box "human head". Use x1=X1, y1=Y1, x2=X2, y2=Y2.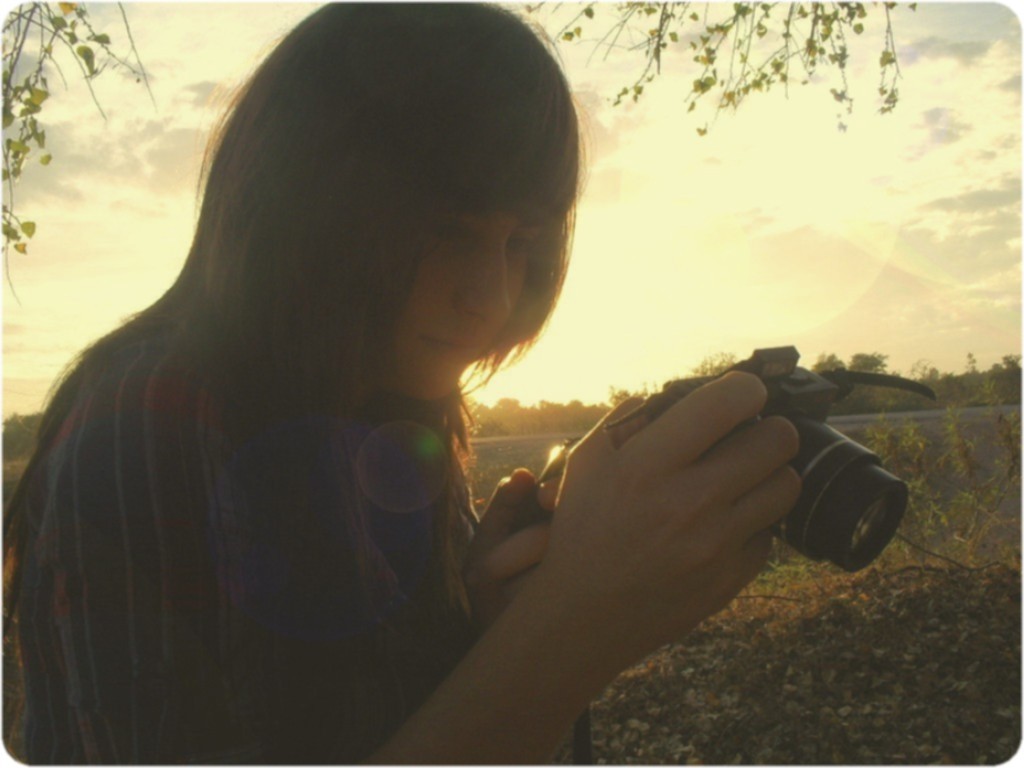
x1=140, y1=25, x2=579, y2=442.
